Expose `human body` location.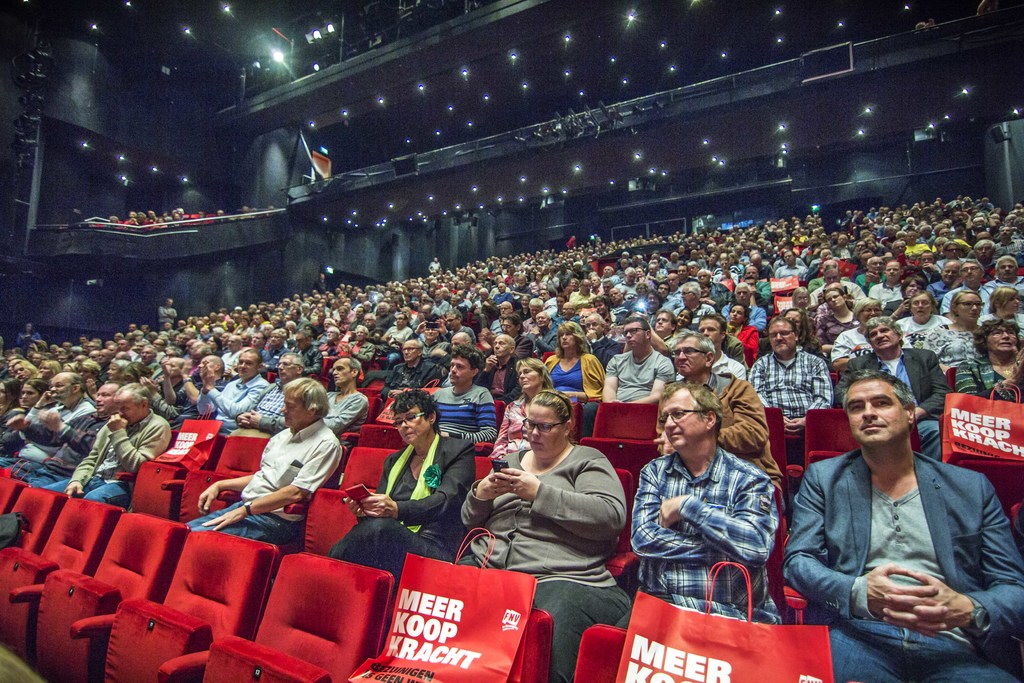
Exposed at bbox(444, 312, 474, 352).
